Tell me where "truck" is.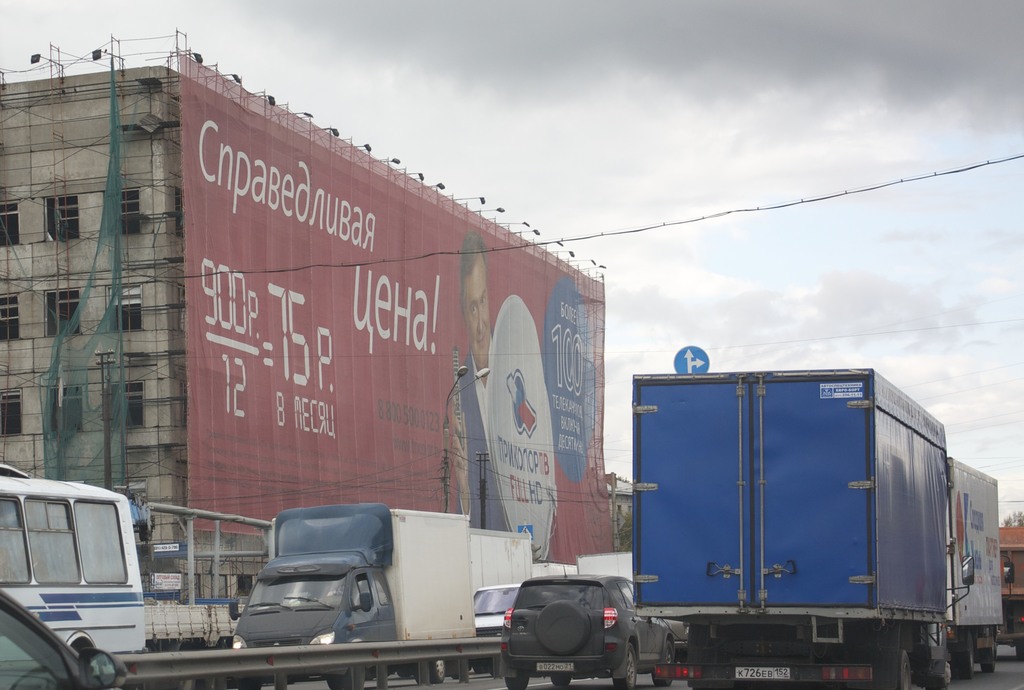
"truck" is at bbox=[998, 525, 1023, 659].
